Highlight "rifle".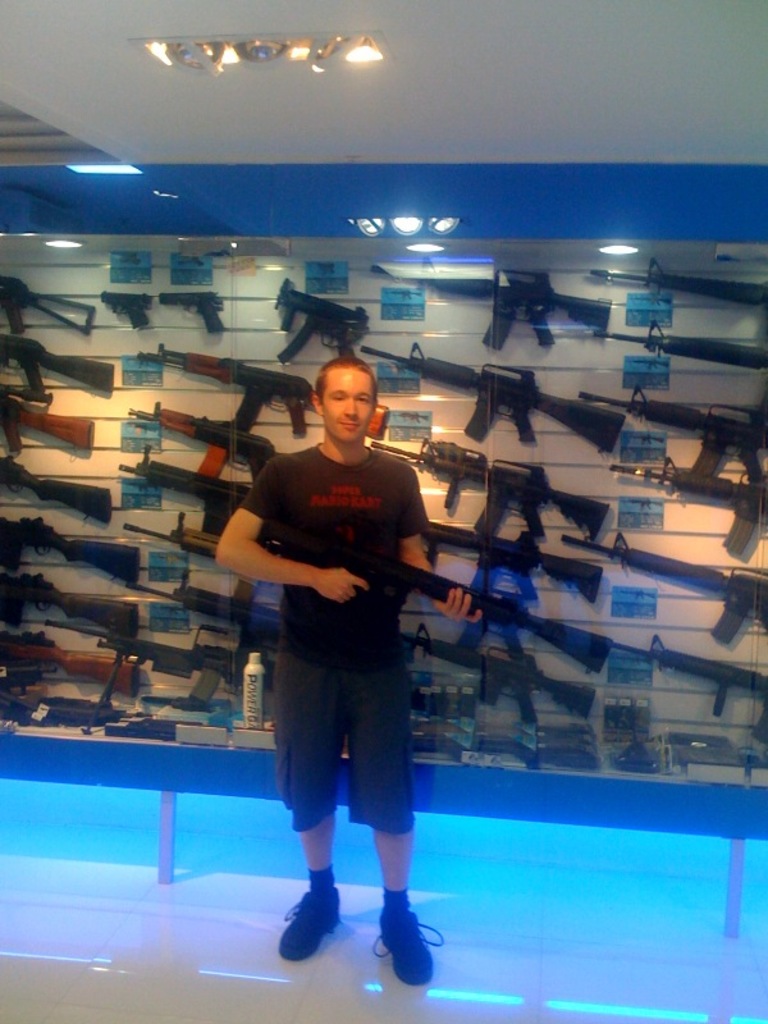
Highlighted region: bbox(357, 338, 625, 454).
